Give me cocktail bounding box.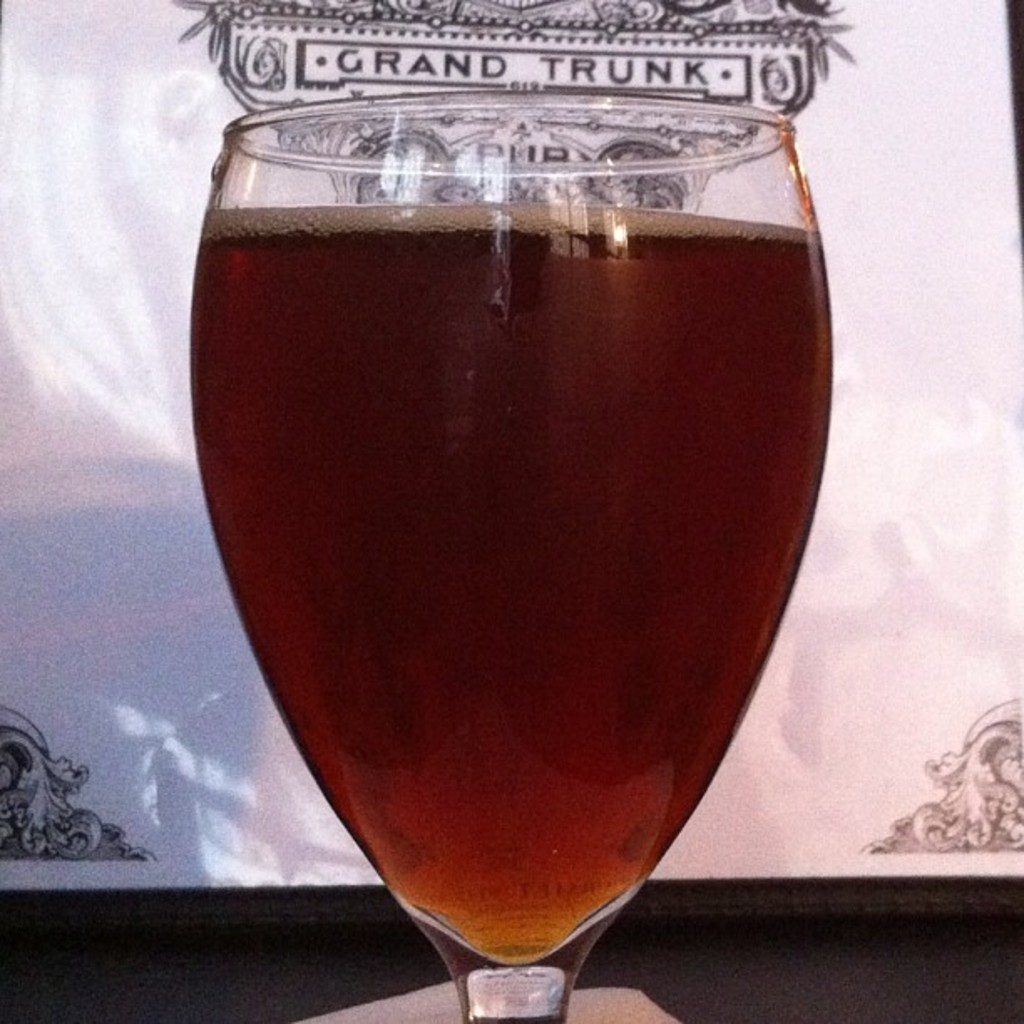
box(182, 89, 835, 1022).
